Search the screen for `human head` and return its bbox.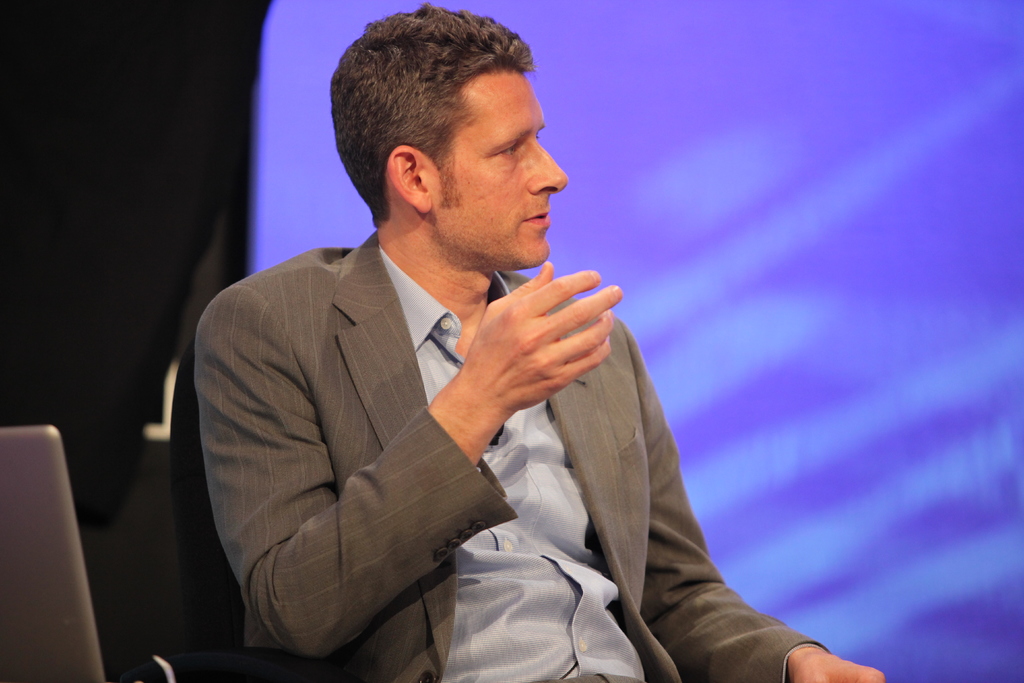
Found: region(330, 2, 590, 243).
